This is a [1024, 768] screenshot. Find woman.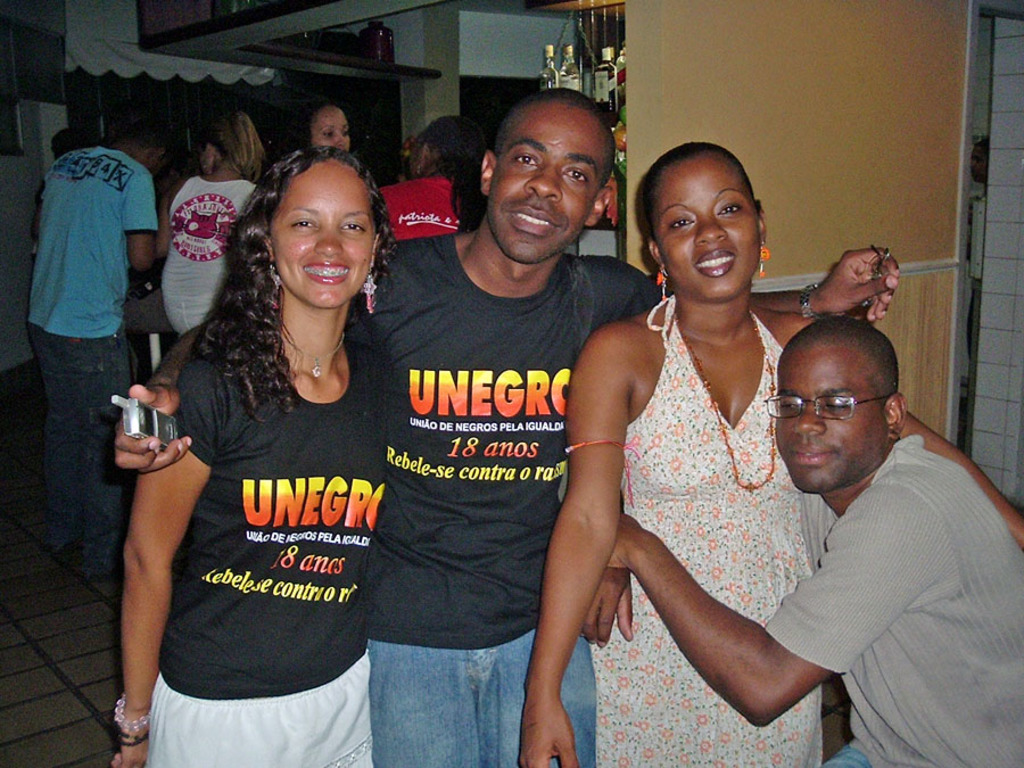
Bounding box: BBox(298, 99, 354, 158).
